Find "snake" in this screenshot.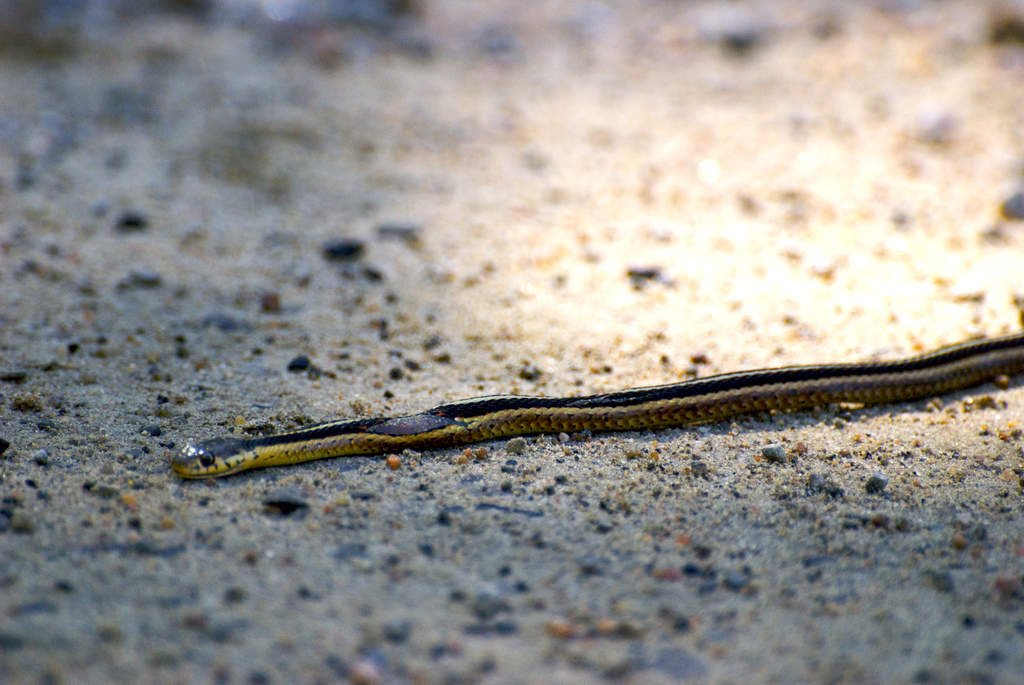
The bounding box for "snake" is crop(173, 332, 1023, 477).
